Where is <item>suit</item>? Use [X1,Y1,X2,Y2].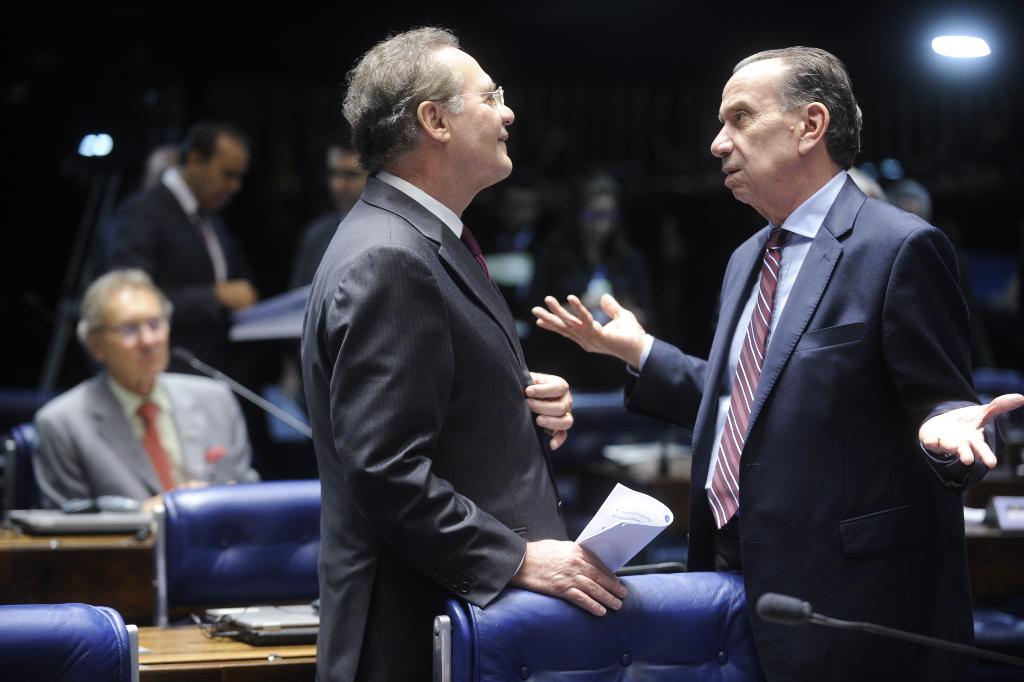
[29,371,262,508].
